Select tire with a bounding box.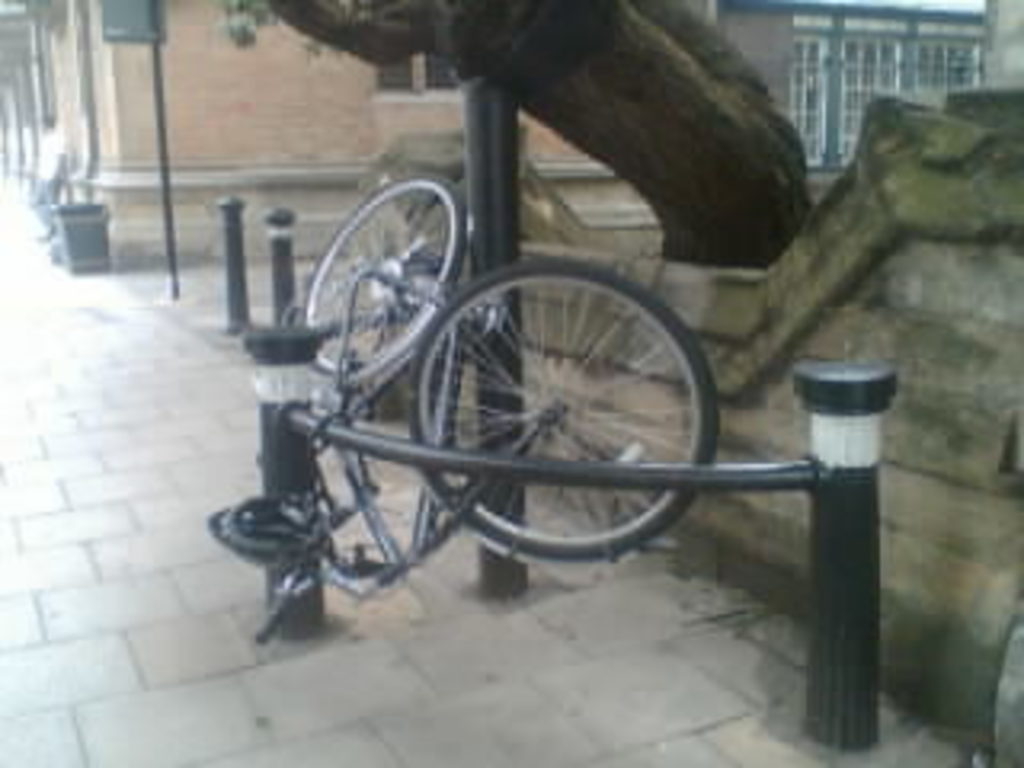
{"left": 394, "top": 243, "right": 723, "bottom": 582}.
